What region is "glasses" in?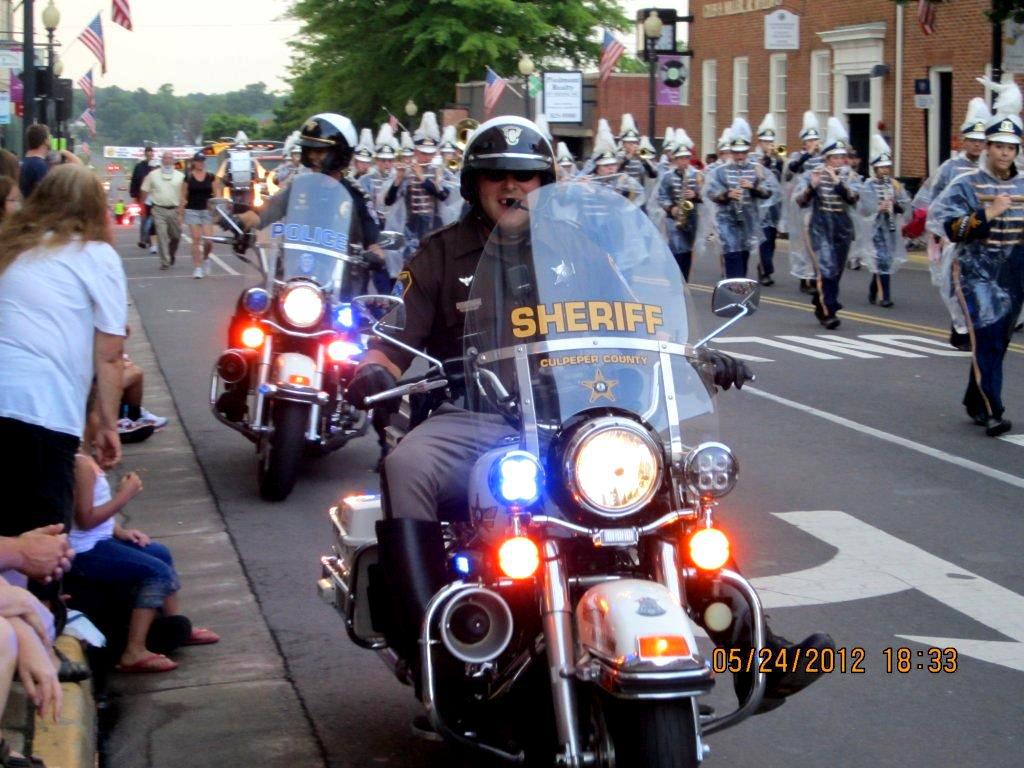
Rect(475, 168, 541, 183).
